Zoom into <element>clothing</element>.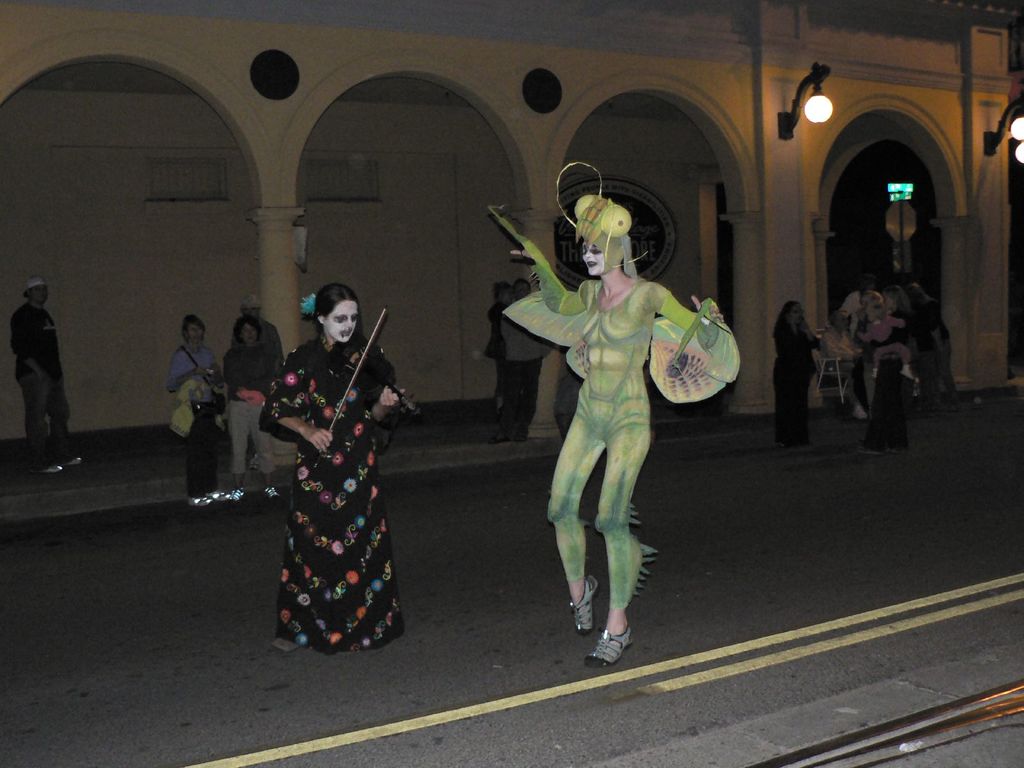
Zoom target: bbox=(168, 342, 218, 506).
